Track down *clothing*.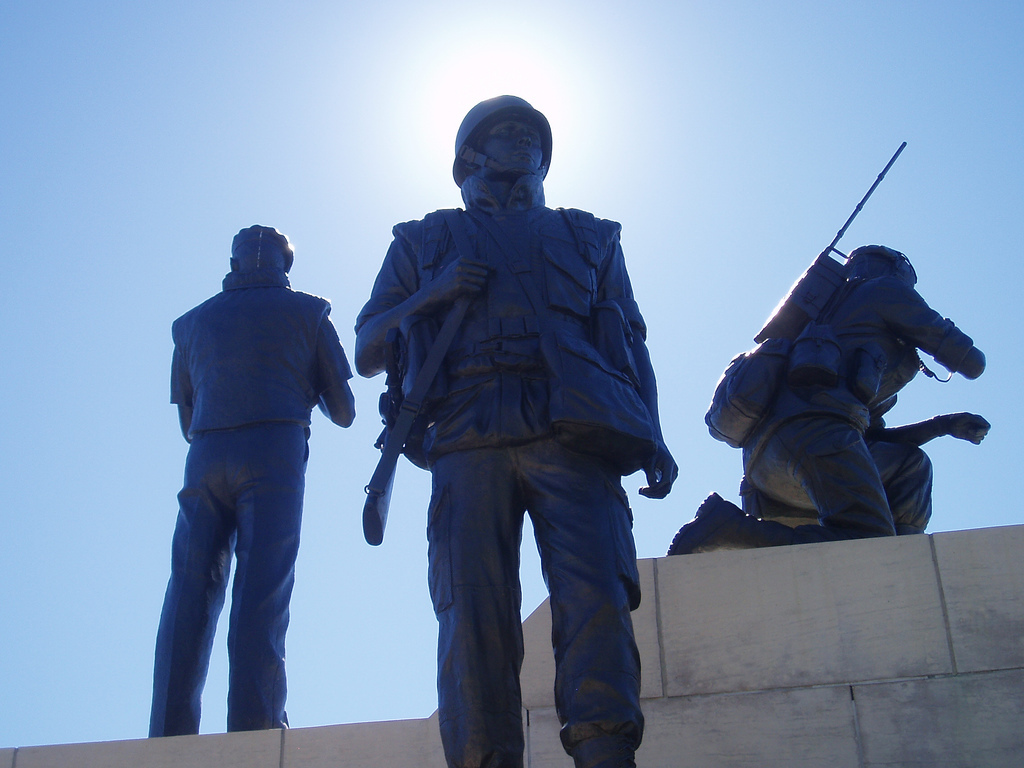
Tracked to [x1=357, y1=195, x2=664, y2=767].
